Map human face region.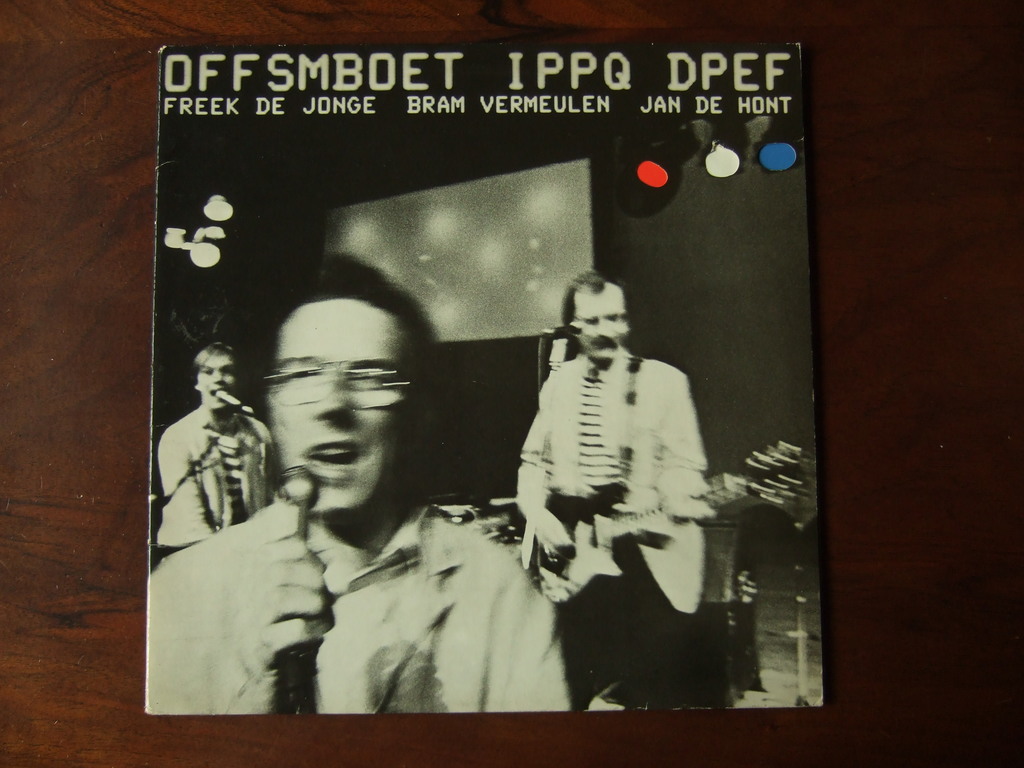
Mapped to <region>195, 355, 242, 408</region>.
